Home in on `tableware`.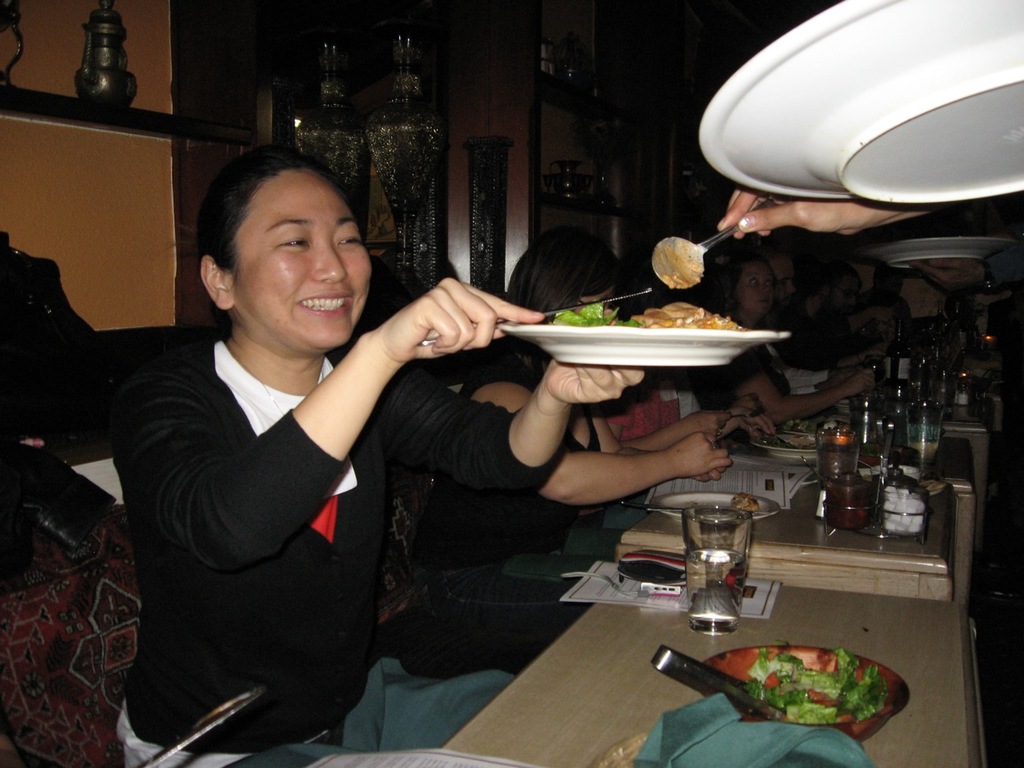
Homed in at (left=693, top=635, right=914, bottom=741).
